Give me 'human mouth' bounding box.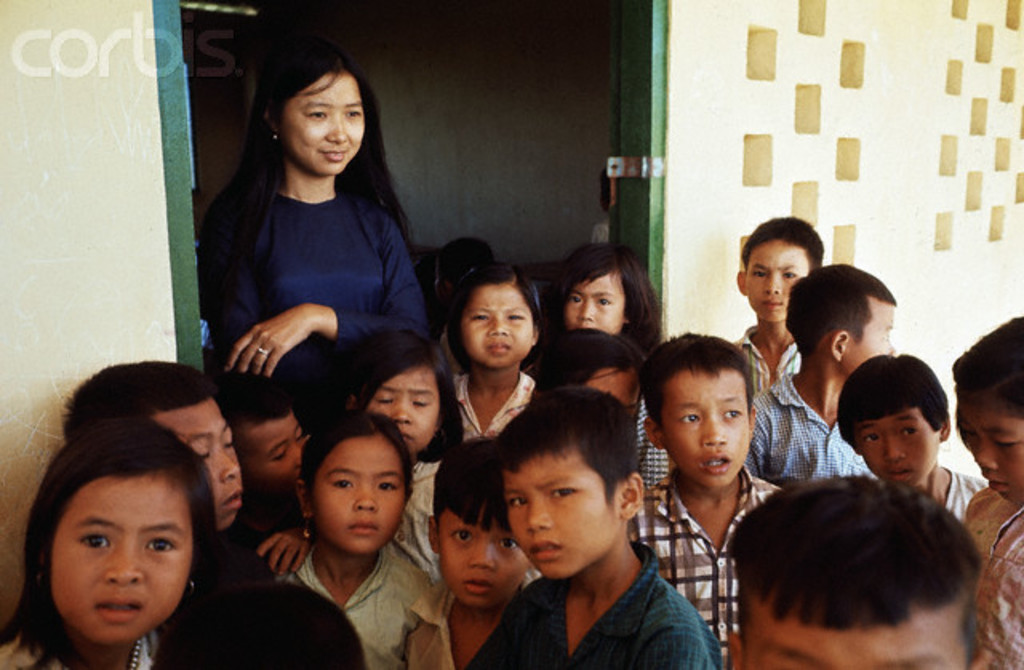
detection(325, 154, 346, 155).
